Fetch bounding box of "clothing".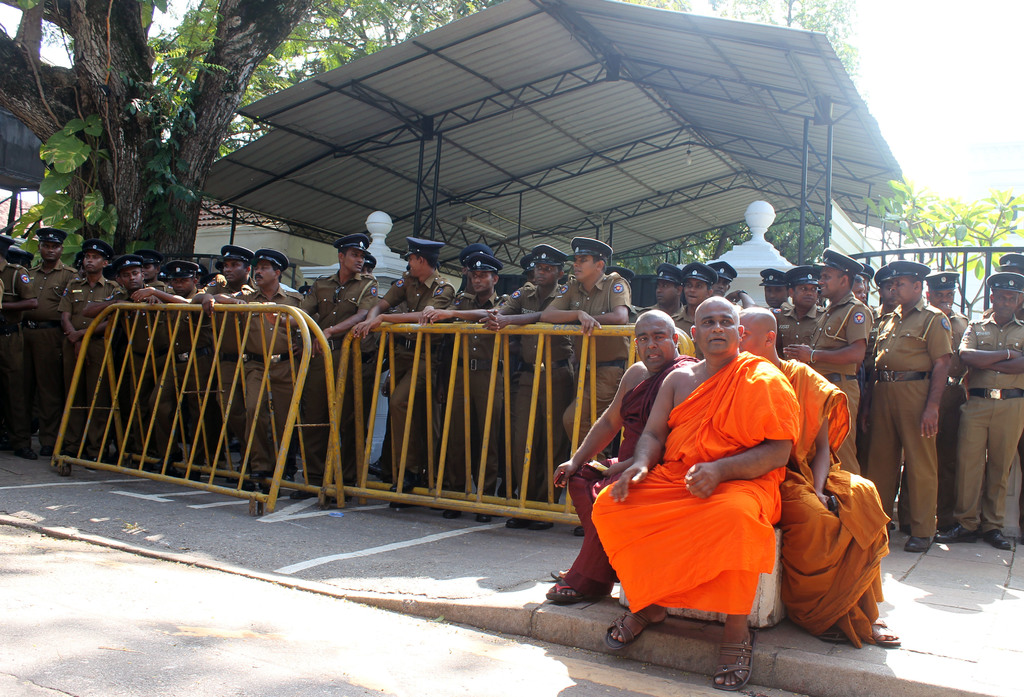
Bbox: (left=573, top=245, right=618, bottom=262).
